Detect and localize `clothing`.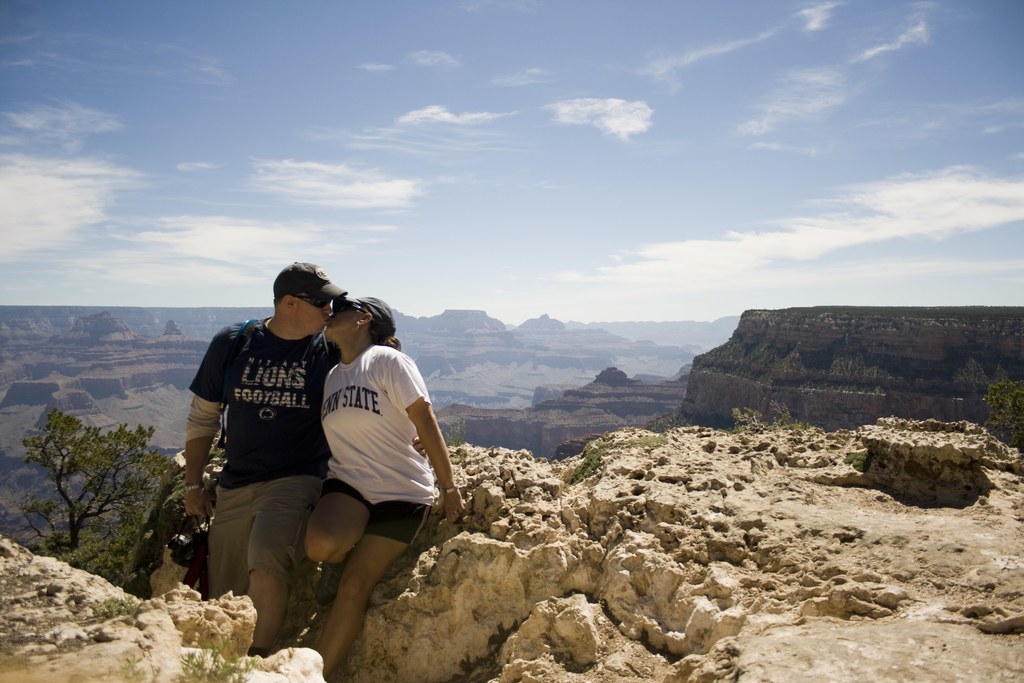
Localized at box=[190, 324, 342, 597].
